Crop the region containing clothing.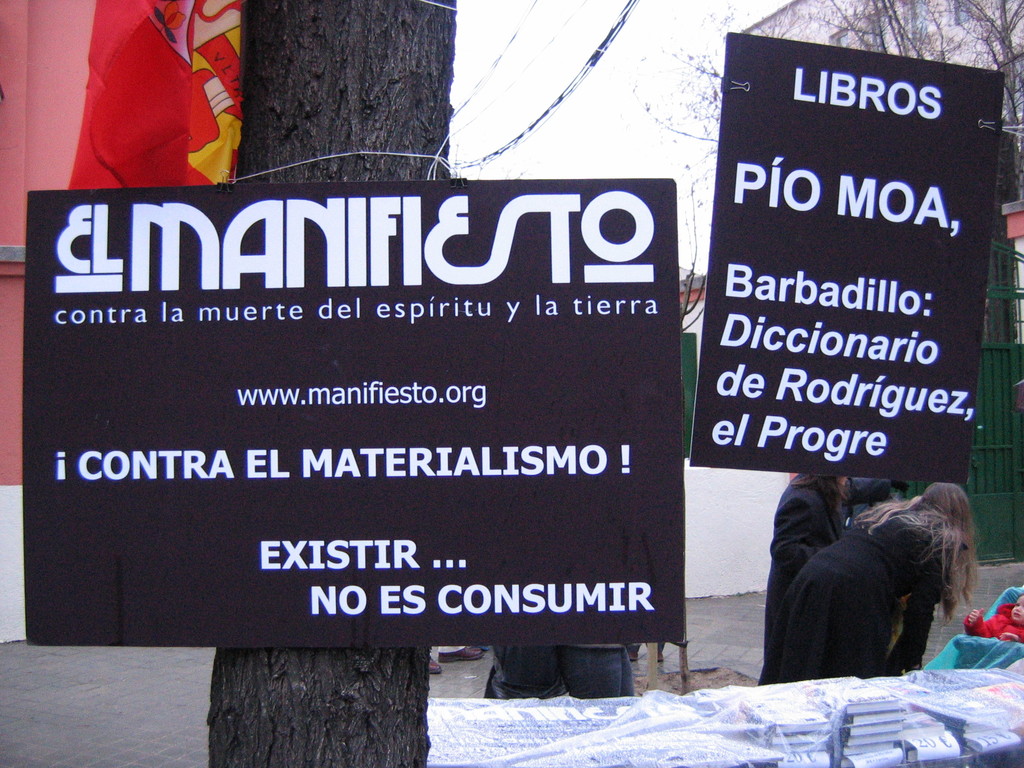
Crop region: {"left": 761, "top": 490, "right": 945, "bottom": 683}.
